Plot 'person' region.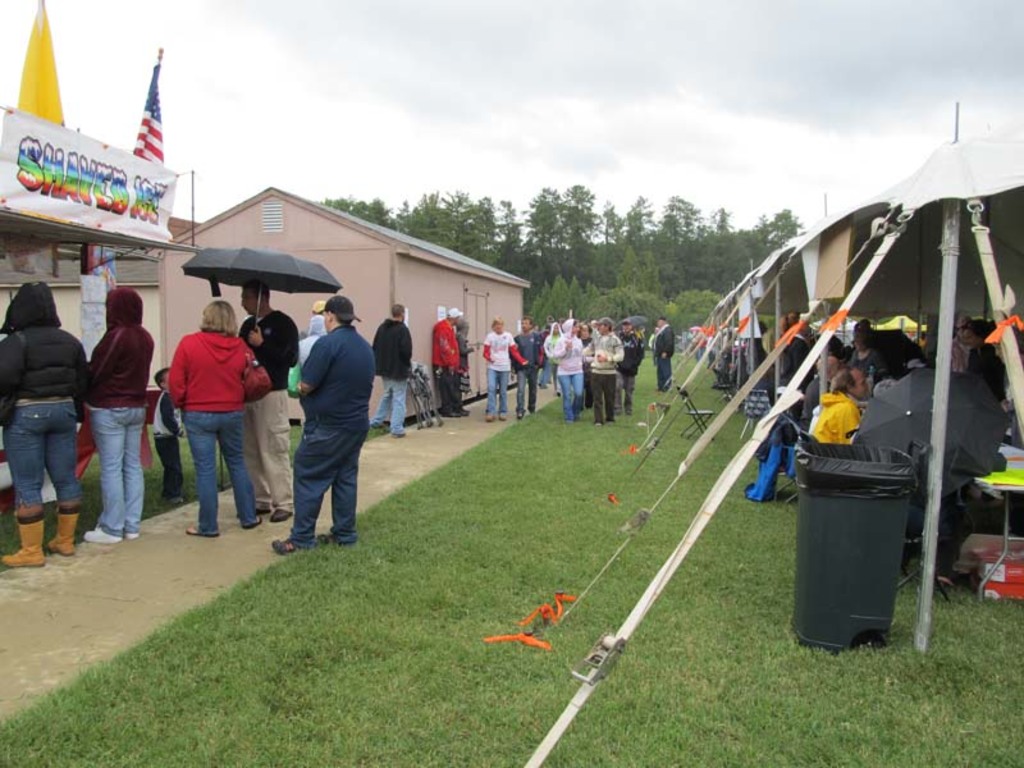
Plotted at left=273, top=288, right=367, bottom=571.
